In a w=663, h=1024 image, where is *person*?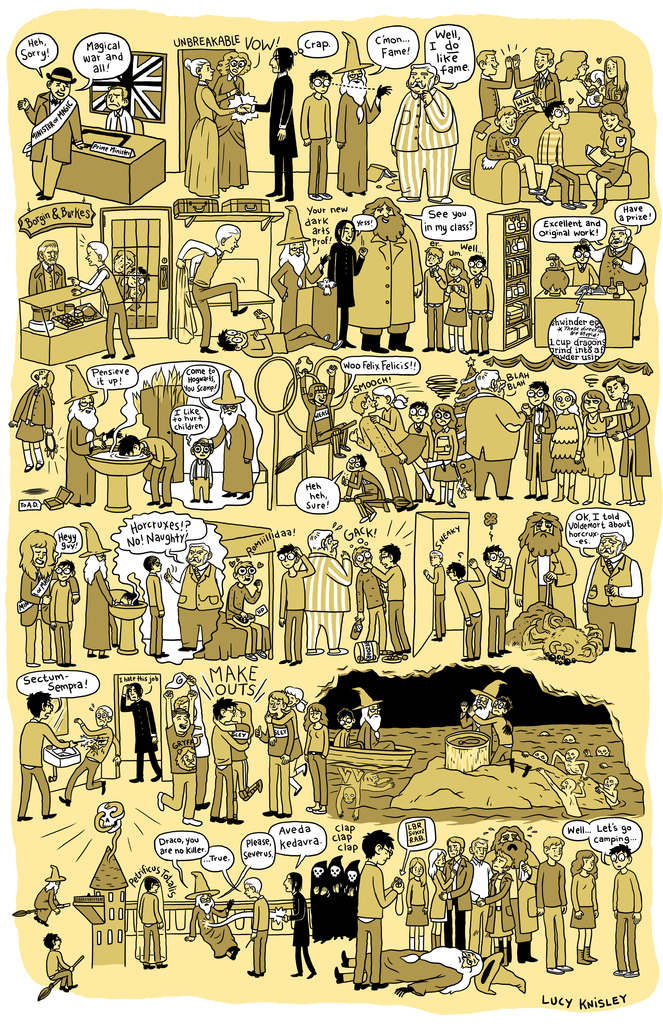
bbox=(582, 529, 643, 648).
